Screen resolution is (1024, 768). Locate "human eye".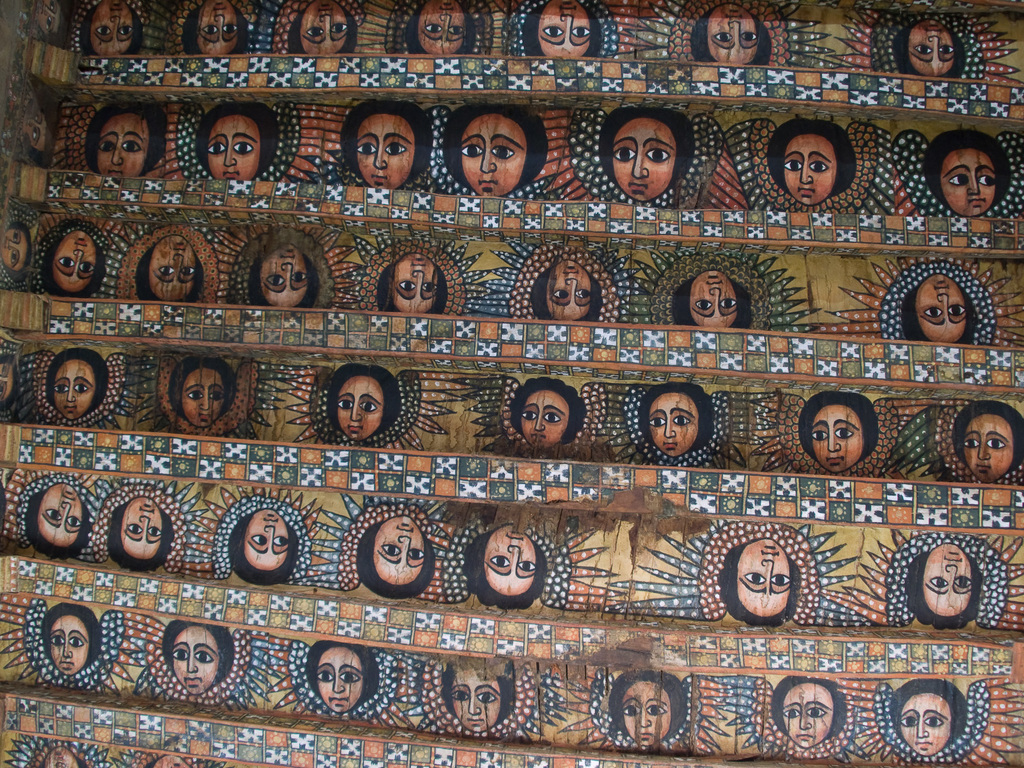
locate(810, 159, 829, 172).
